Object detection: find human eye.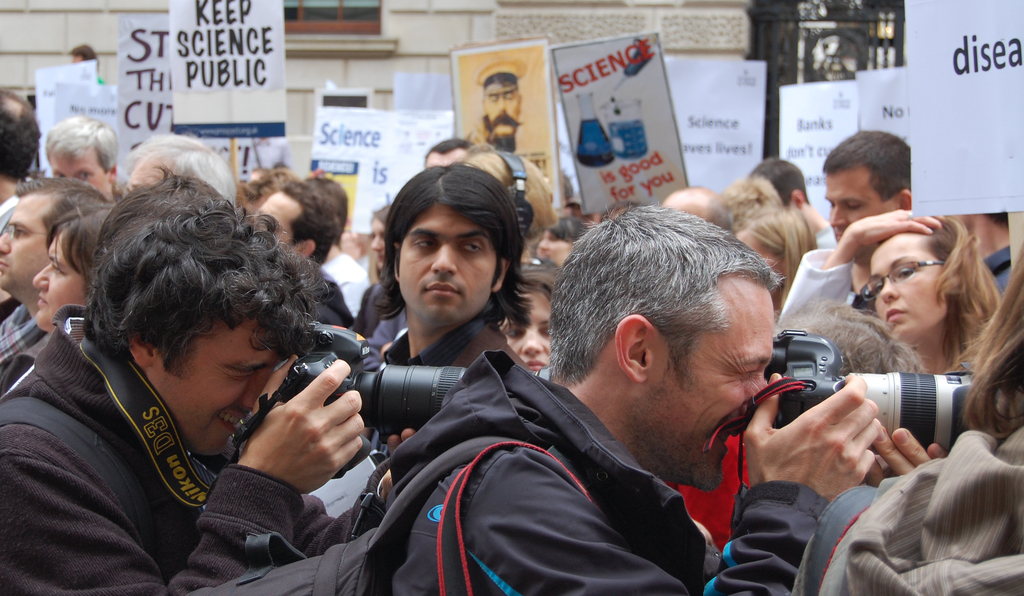
77/171/95/179.
